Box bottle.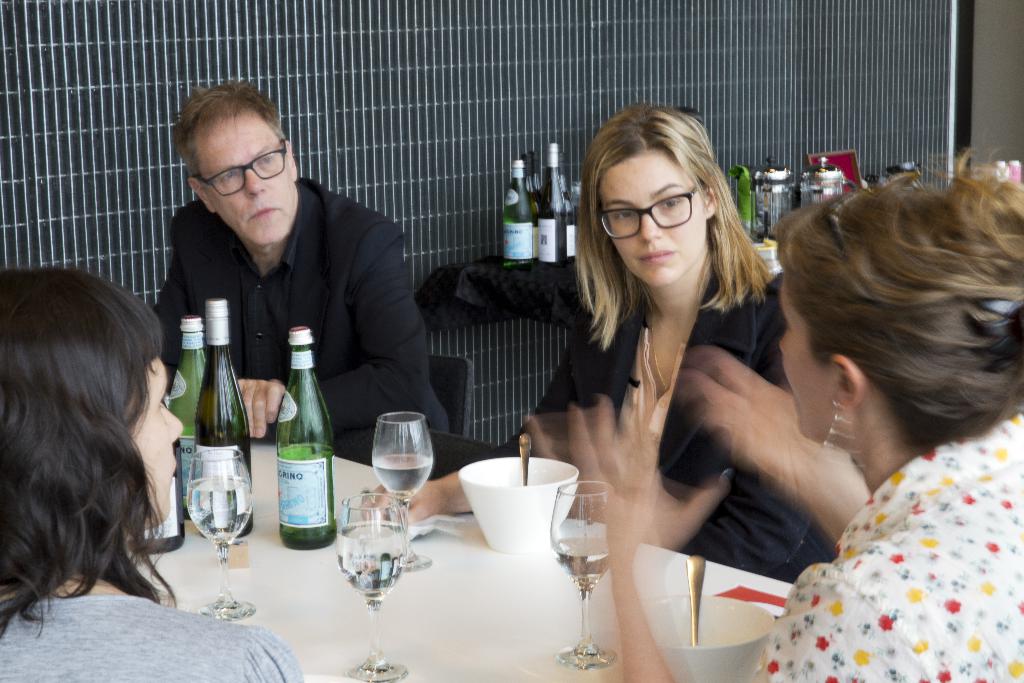
132, 406, 184, 557.
